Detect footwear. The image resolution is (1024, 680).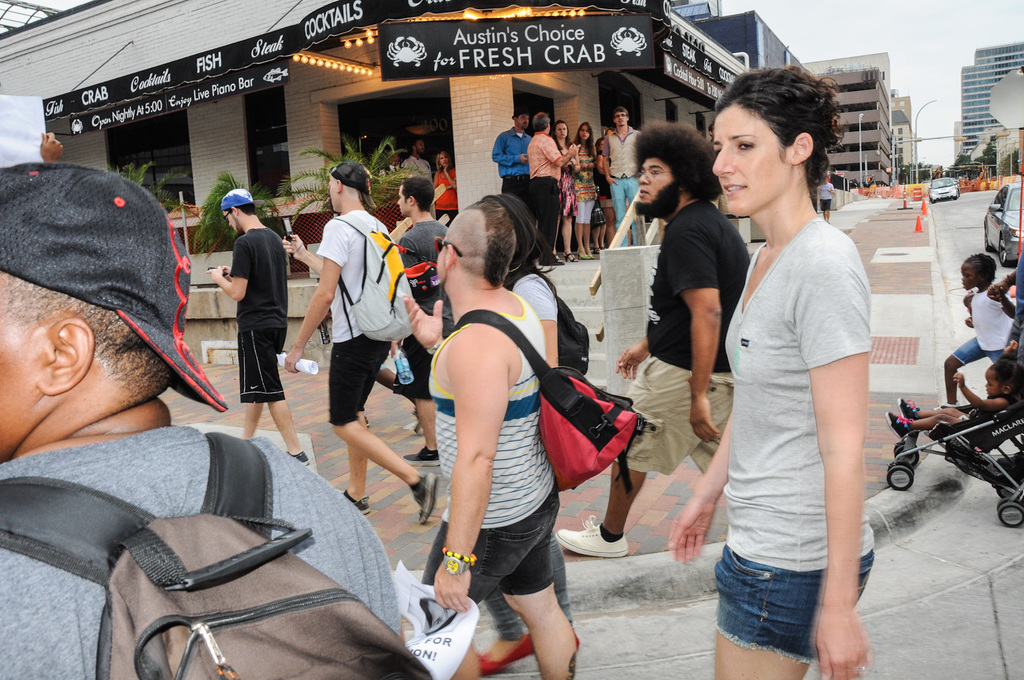
(285, 449, 307, 464).
